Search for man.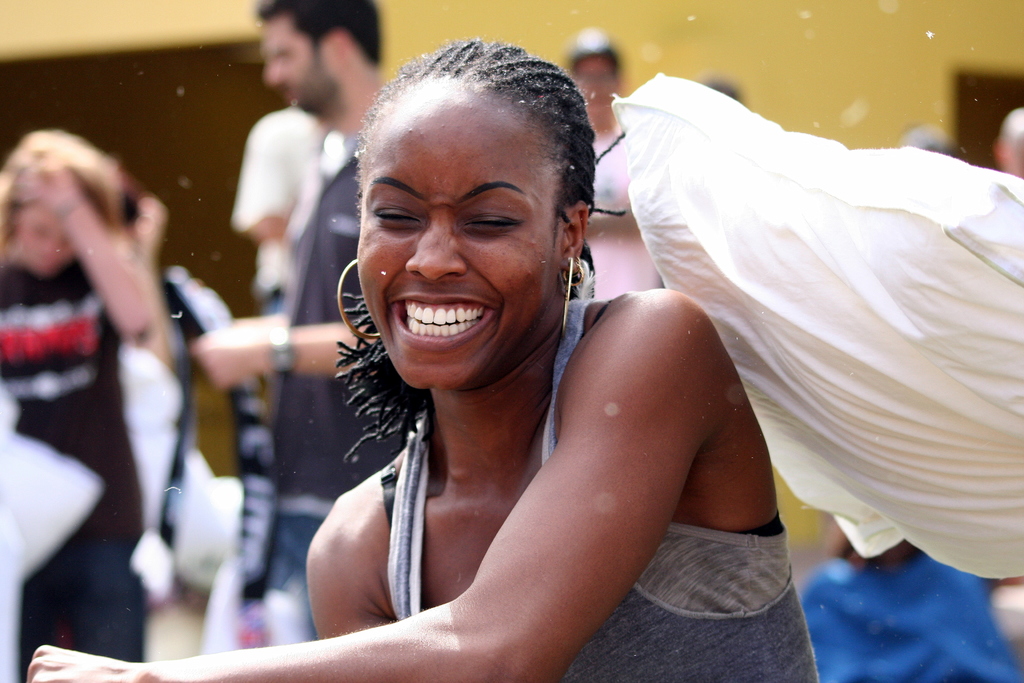
Found at (188,0,382,584).
